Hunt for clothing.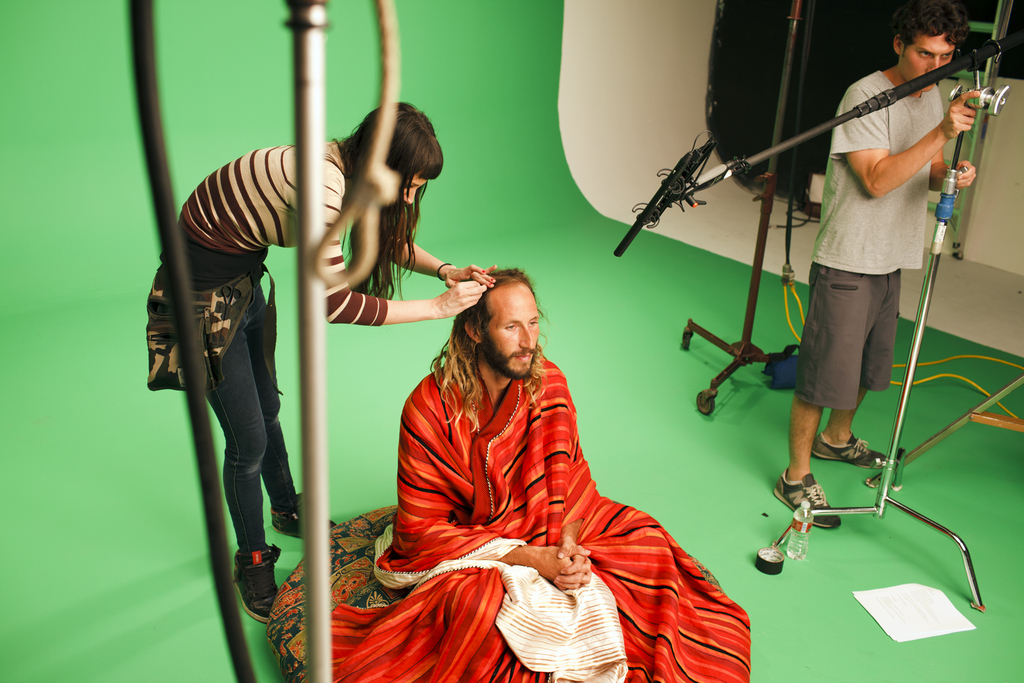
Hunted down at 266 354 749 682.
